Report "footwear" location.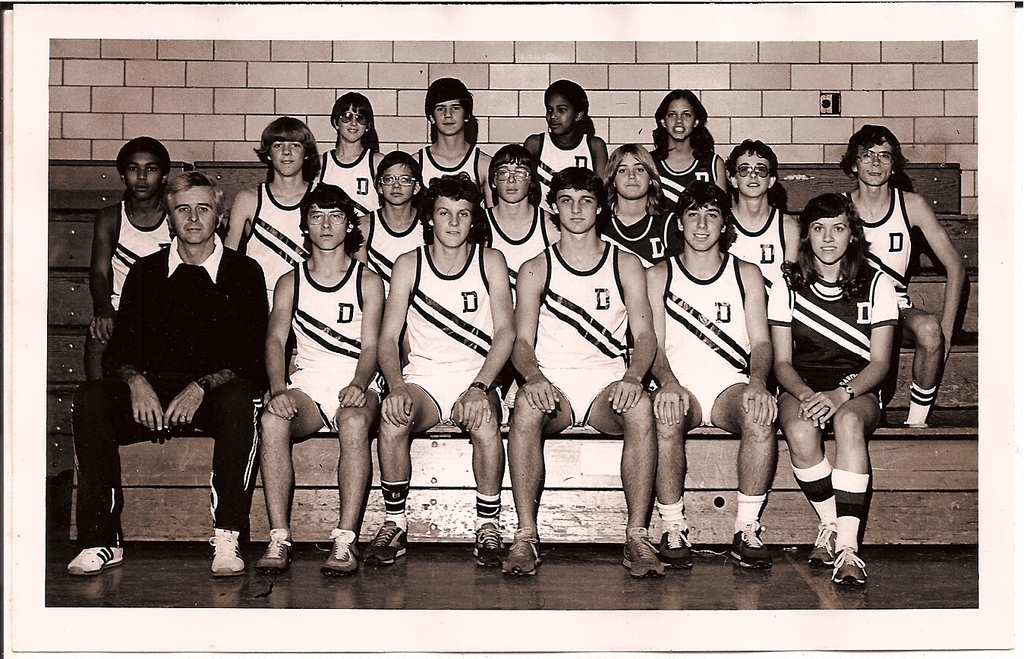
Report: bbox=(208, 535, 242, 579).
